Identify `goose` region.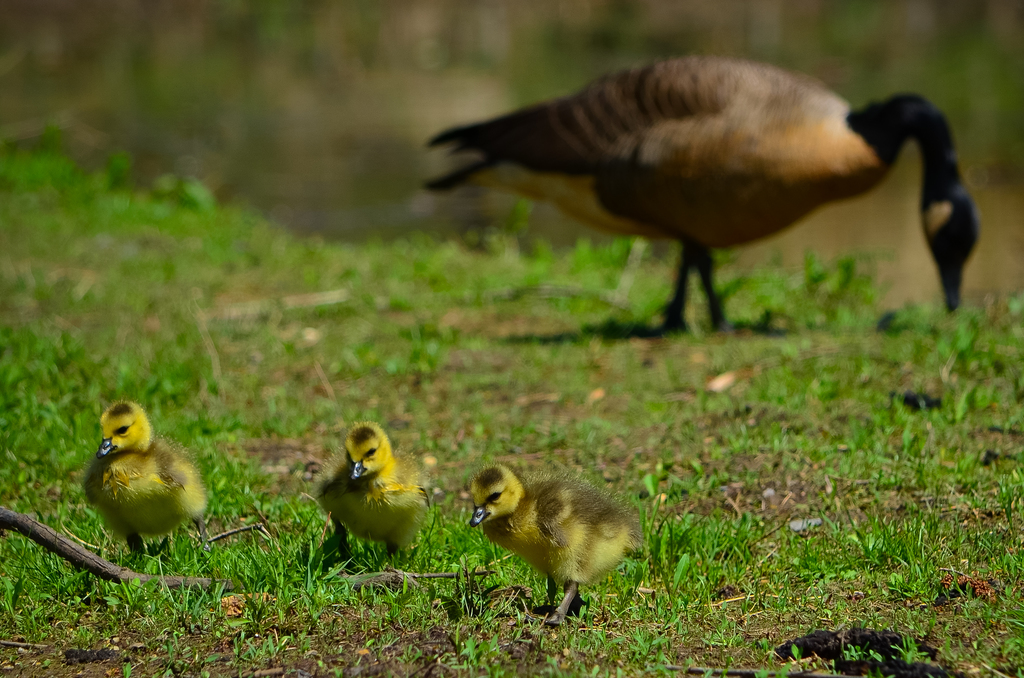
Region: 419:48:981:338.
